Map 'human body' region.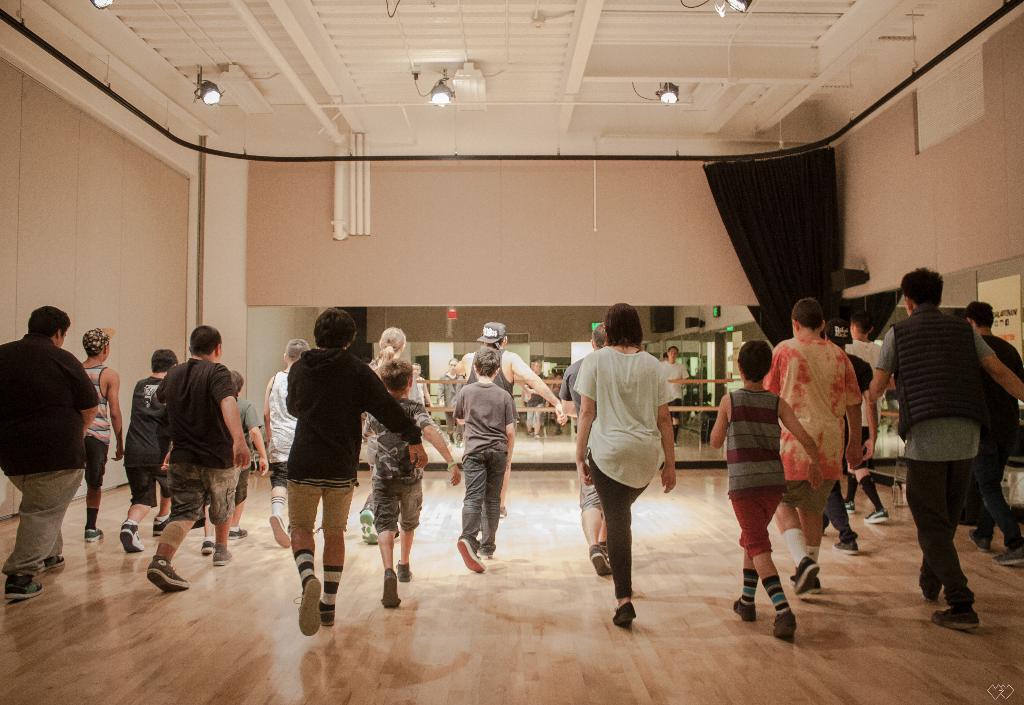
Mapped to l=145, t=353, r=252, b=593.
